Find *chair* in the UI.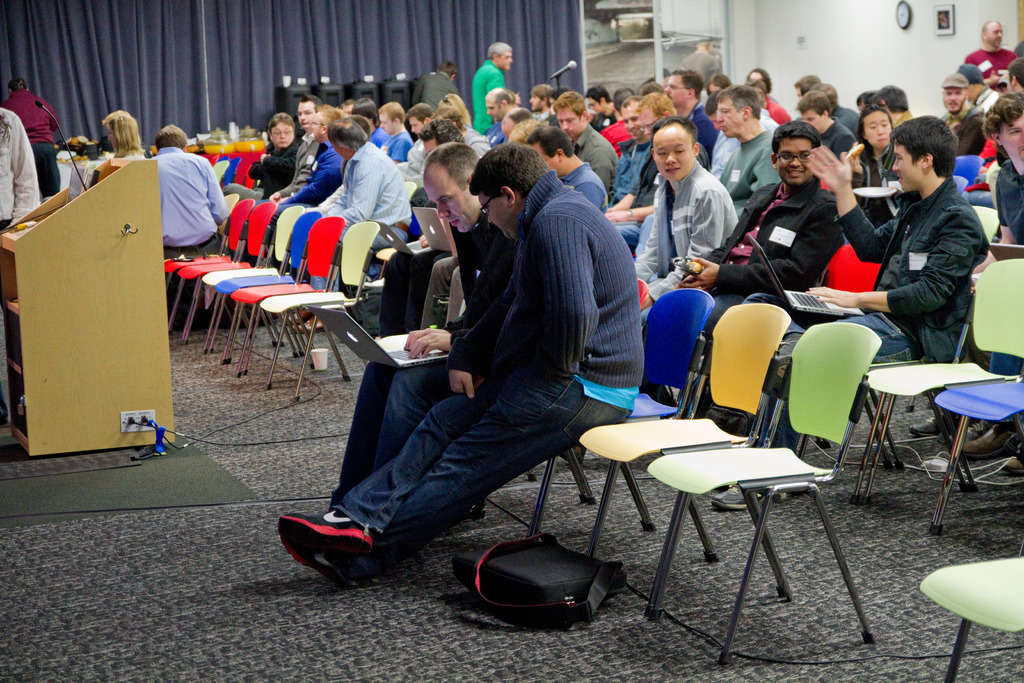
UI element at box(787, 283, 976, 483).
